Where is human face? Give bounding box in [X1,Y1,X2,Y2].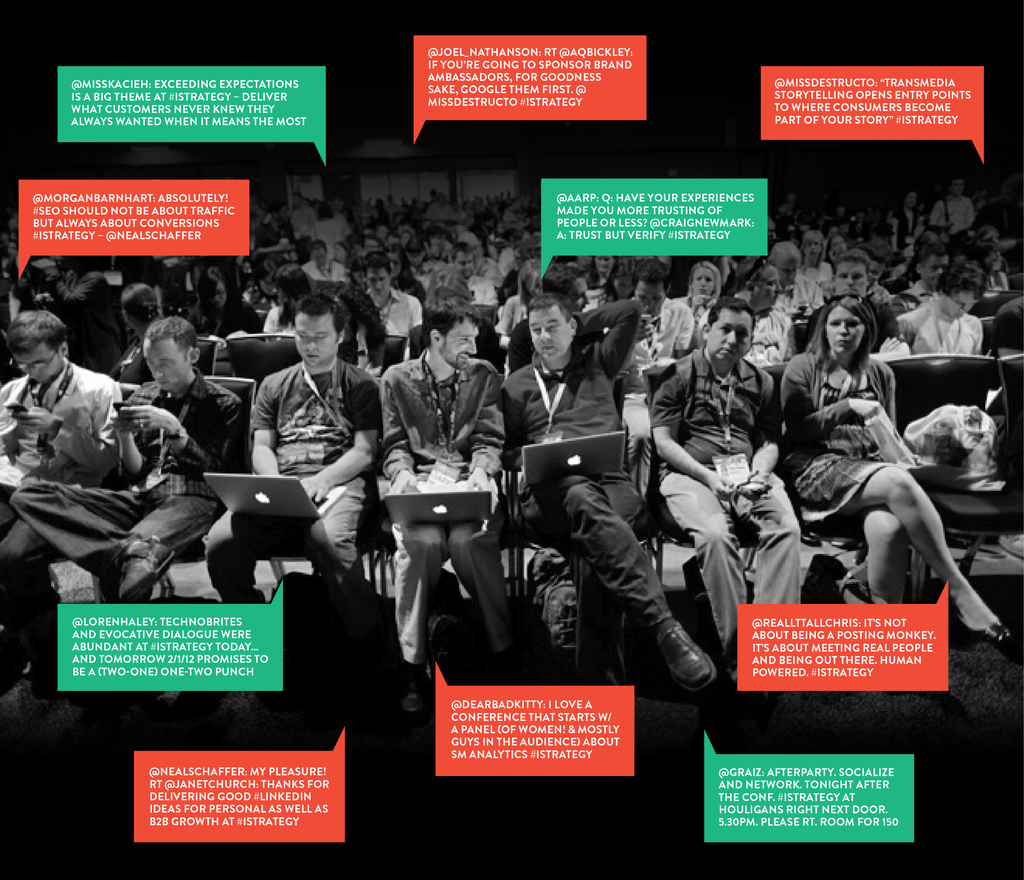
[456,252,476,279].
